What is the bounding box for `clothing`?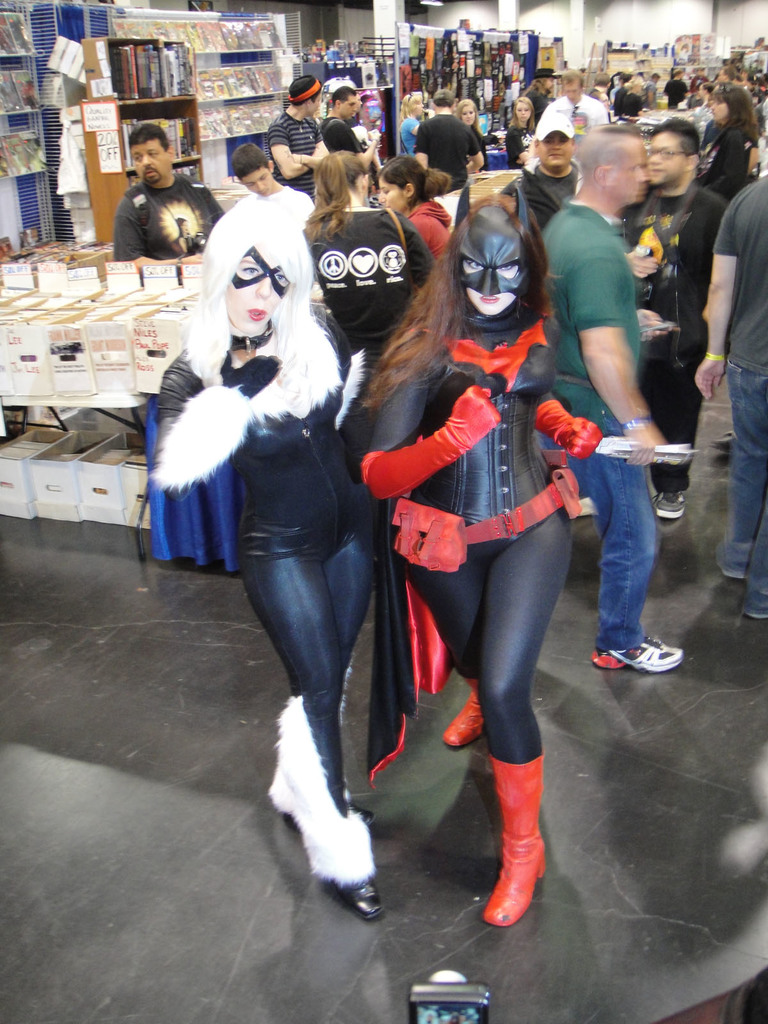
[x1=662, y1=79, x2=689, y2=110].
